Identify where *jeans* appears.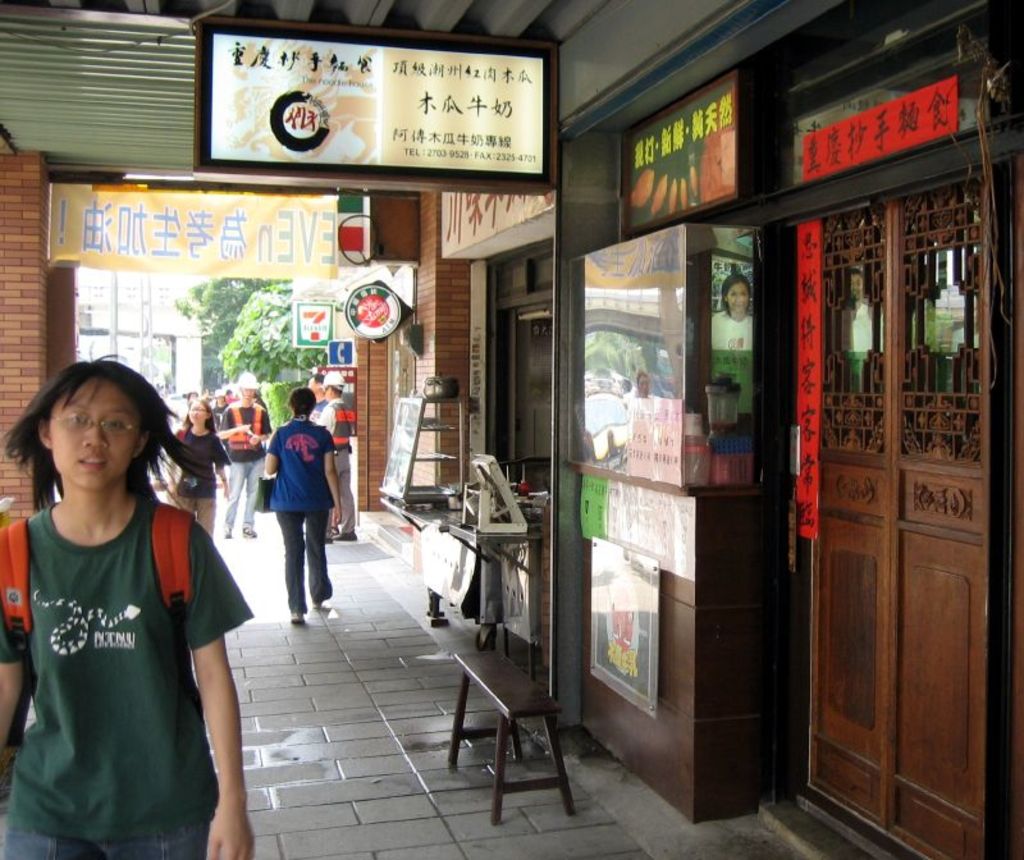
Appears at left=276, top=497, right=332, bottom=610.
